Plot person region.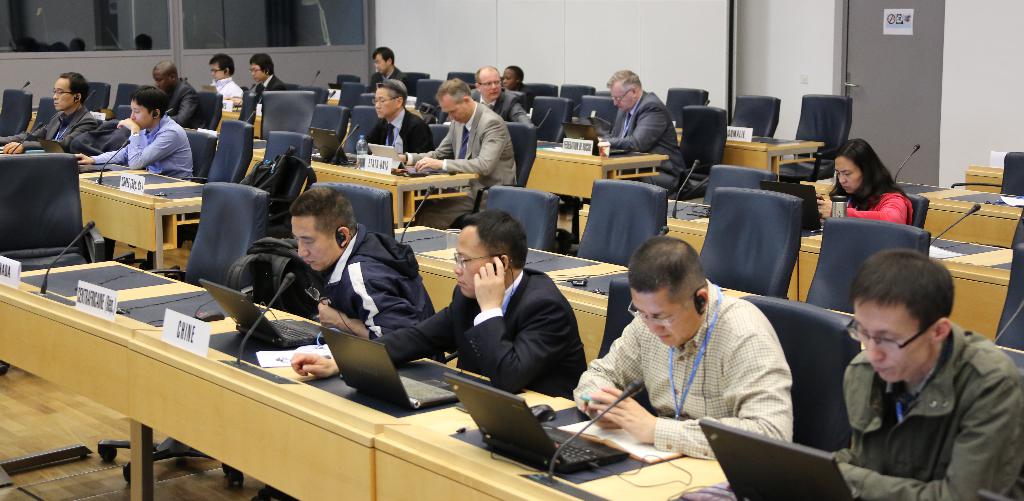
Plotted at left=0, top=73, right=98, bottom=150.
